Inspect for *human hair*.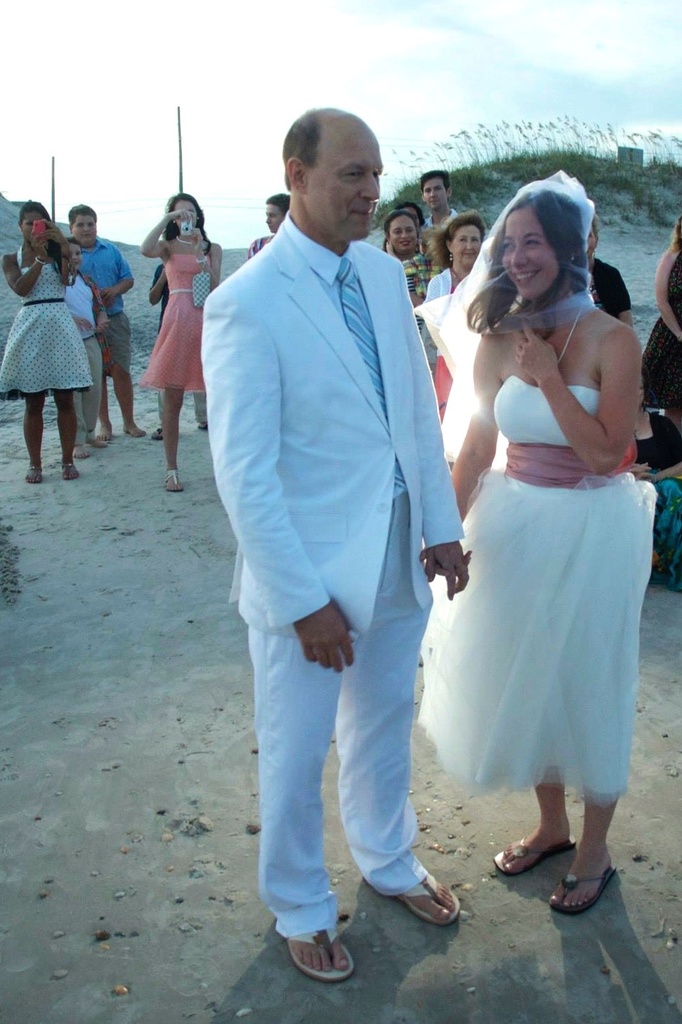
Inspection: bbox=[420, 209, 489, 270].
